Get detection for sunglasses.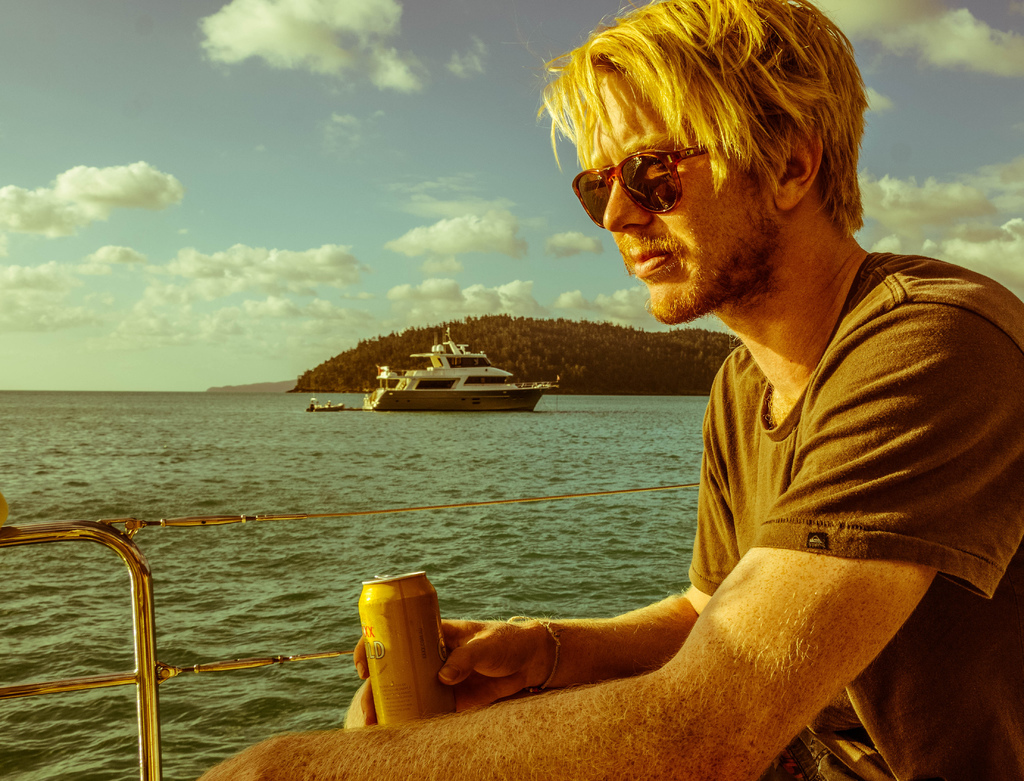
Detection: box(572, 149, 706, 229).
